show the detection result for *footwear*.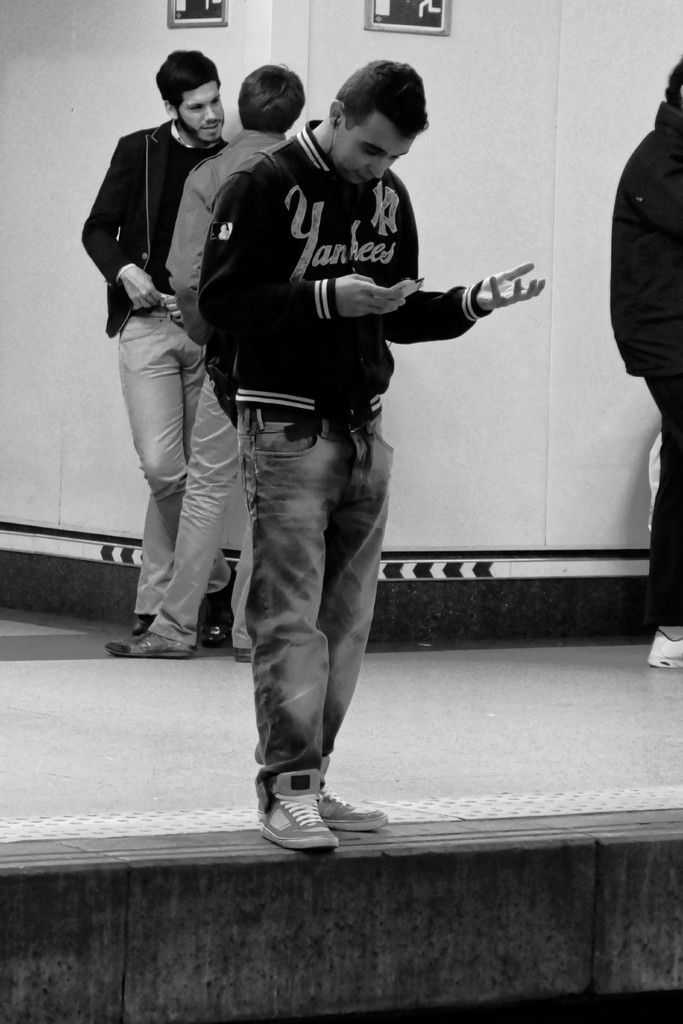
308,783,382,832.
